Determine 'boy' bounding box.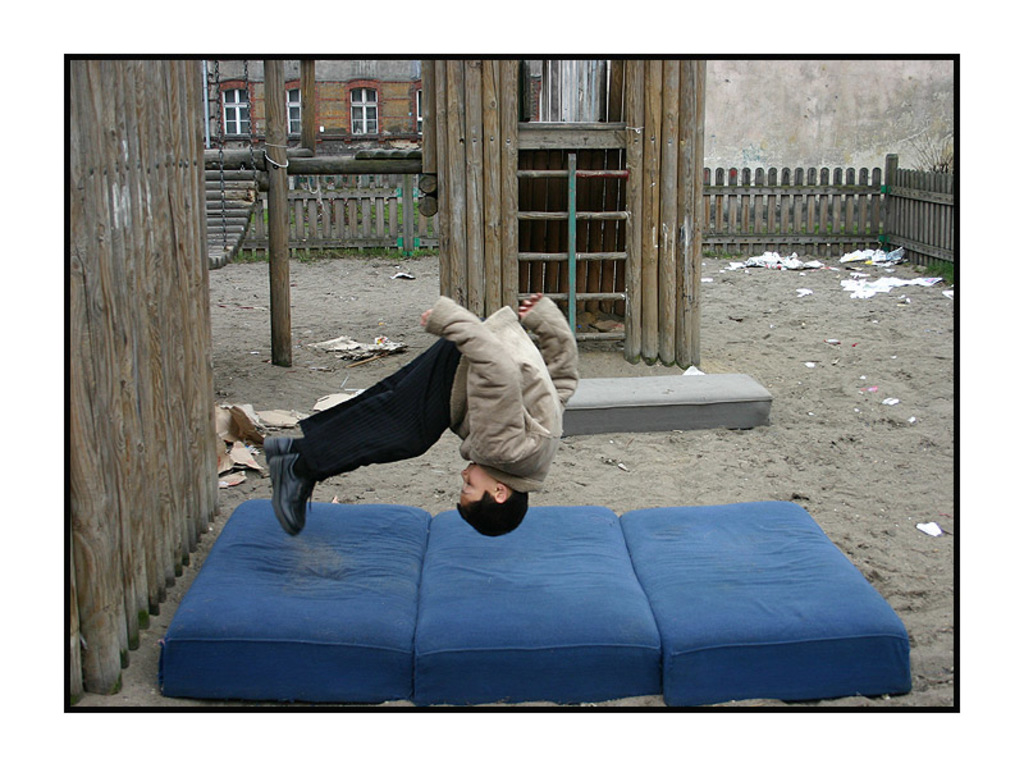
Determined: <box>209,275,594,550</box>.
